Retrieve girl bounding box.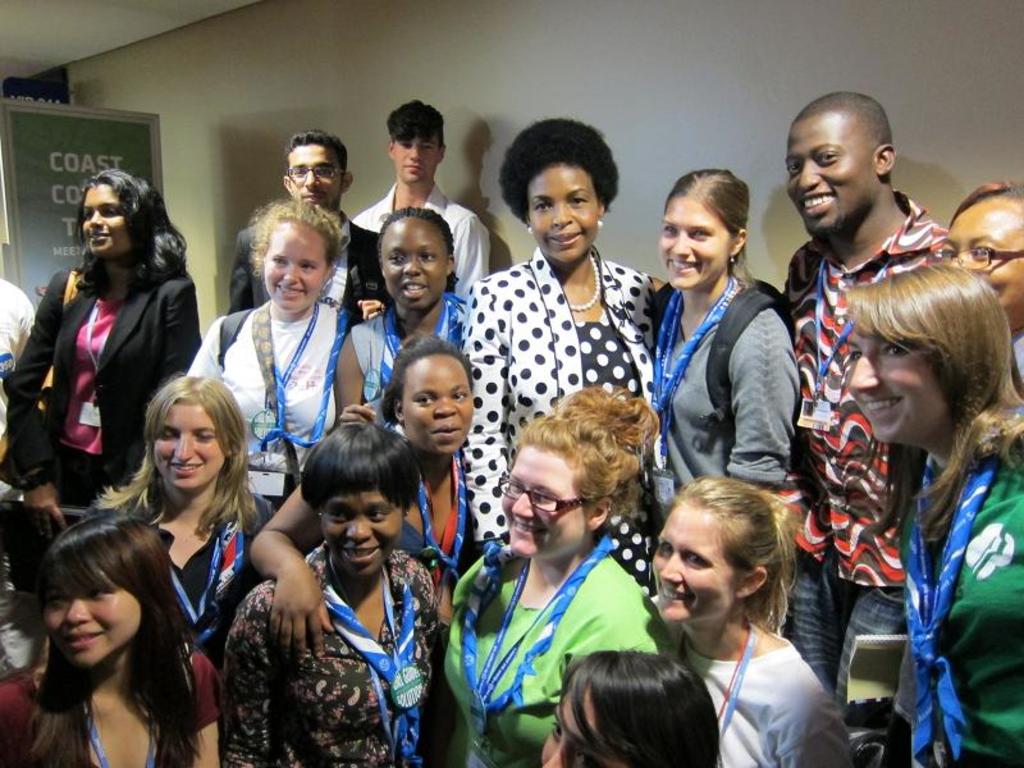
Bounding box: <region>10, 168, 206, 531</region>.
